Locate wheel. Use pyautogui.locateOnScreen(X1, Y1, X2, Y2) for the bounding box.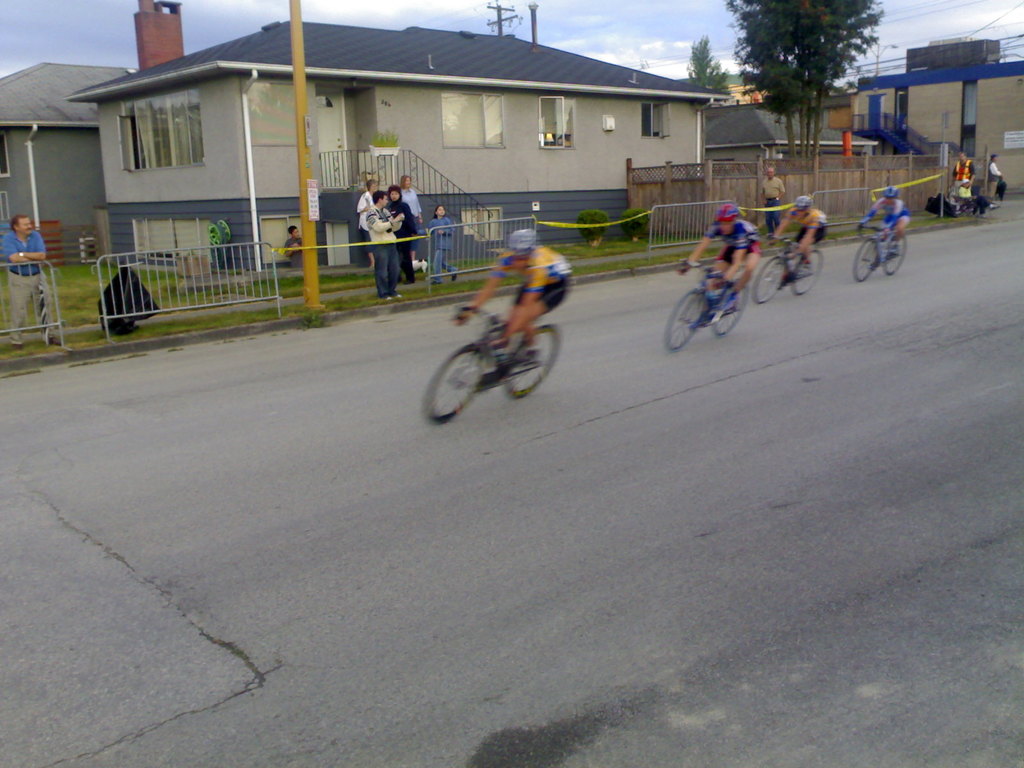
pyautogui.locateOnScreen(851, 239, 878, 282).
